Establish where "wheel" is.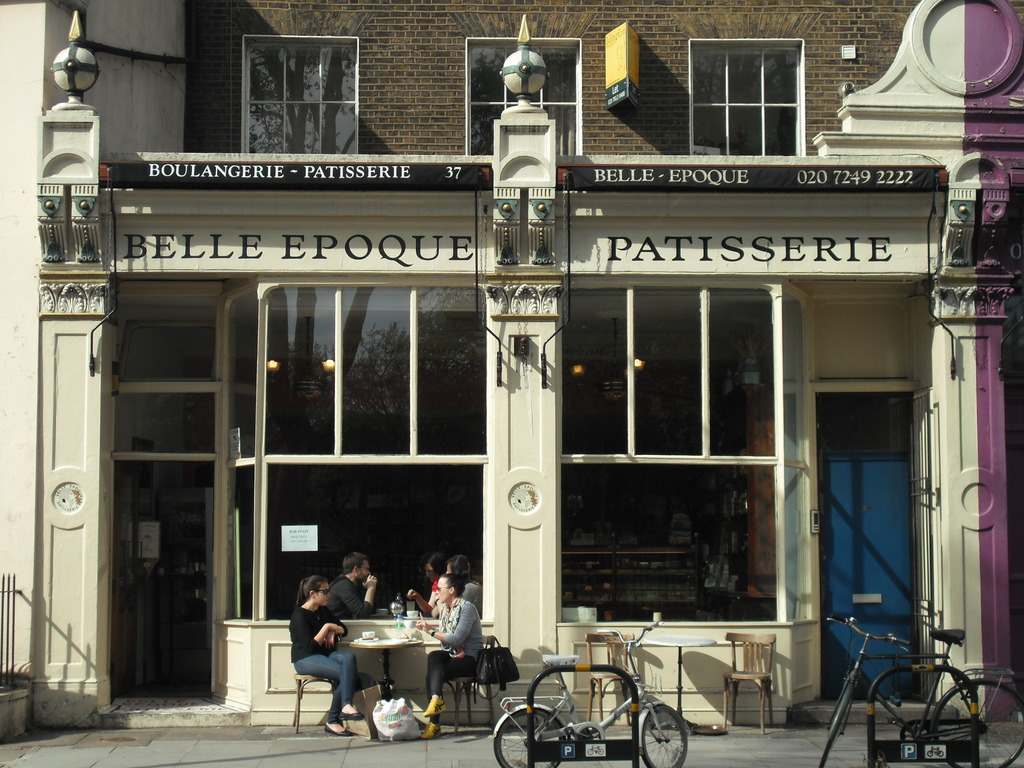
Established at pyautogui.locateOnScreen(630, 692, 706, 767).
